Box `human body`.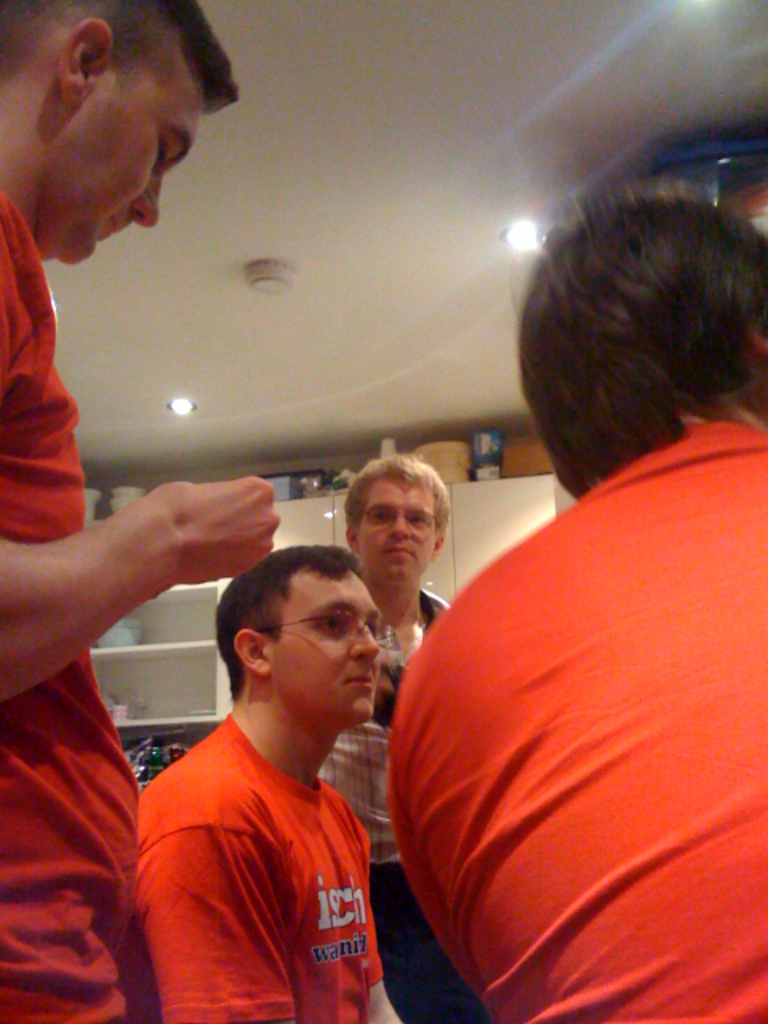
(107,533,427,1023).
